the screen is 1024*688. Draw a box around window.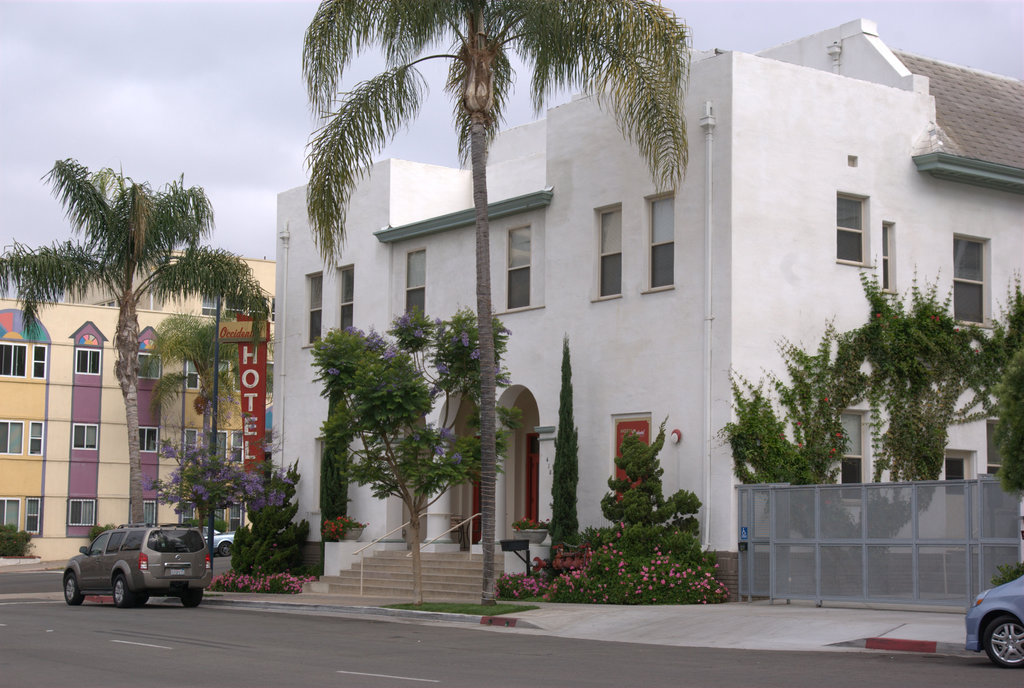
crop(0, 495, 20, 534).
